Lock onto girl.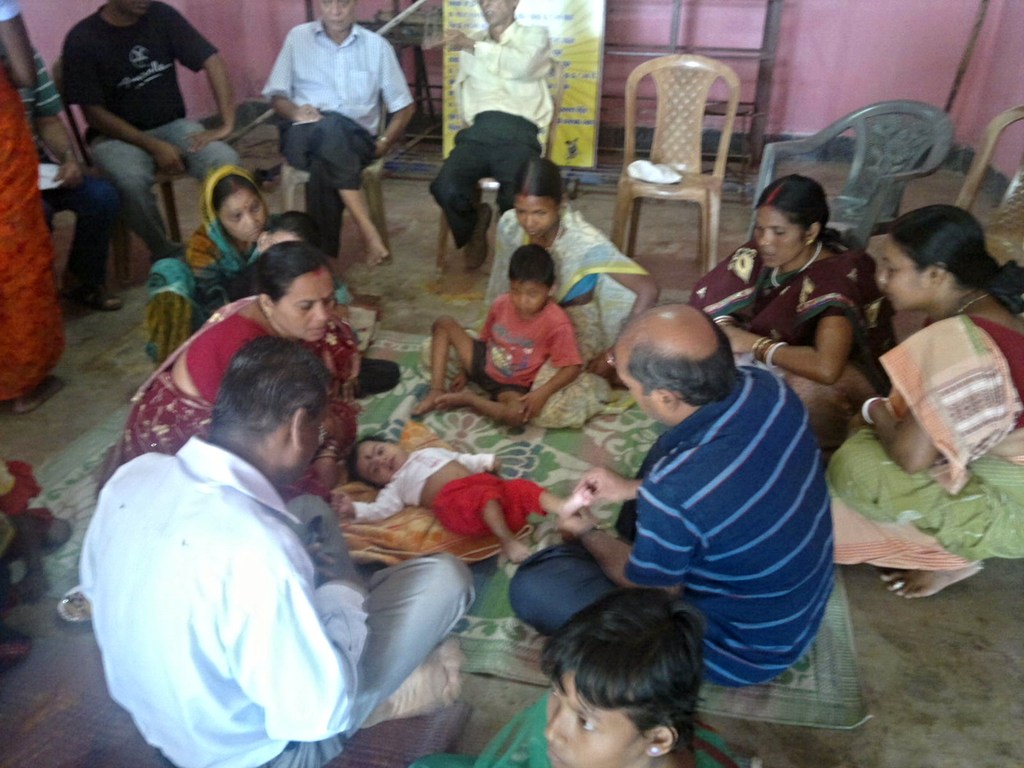
Locked: locate(334, 440, 587, 562).
